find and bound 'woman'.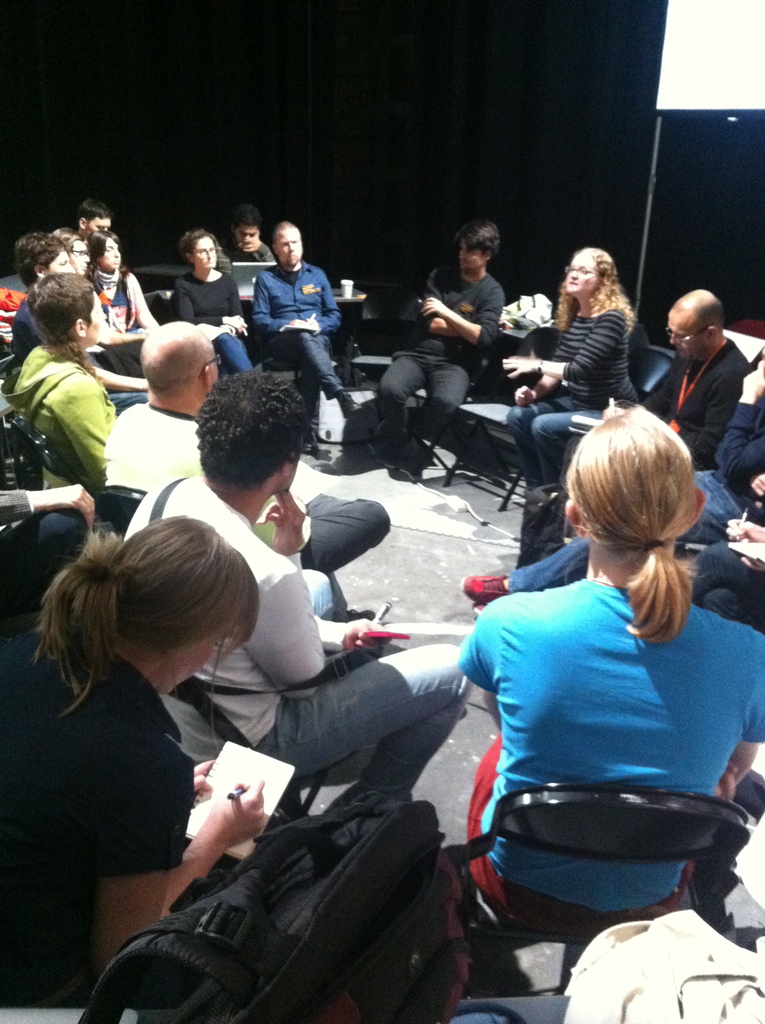
Bound: [166, 230, 259, 385].
